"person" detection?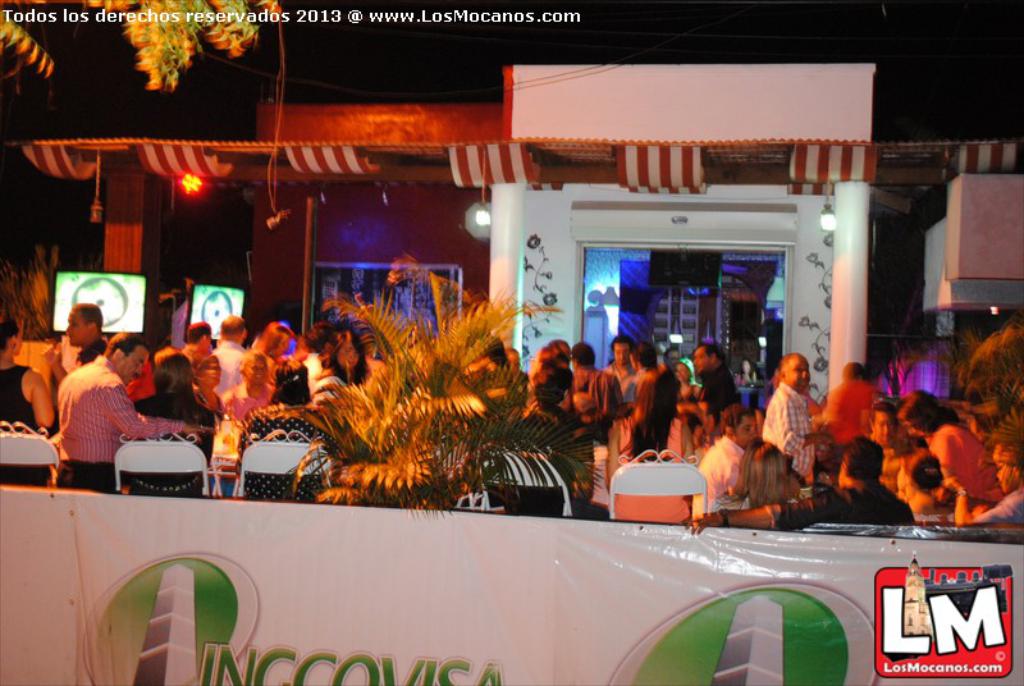
box=[212, 314, 247, 392]
